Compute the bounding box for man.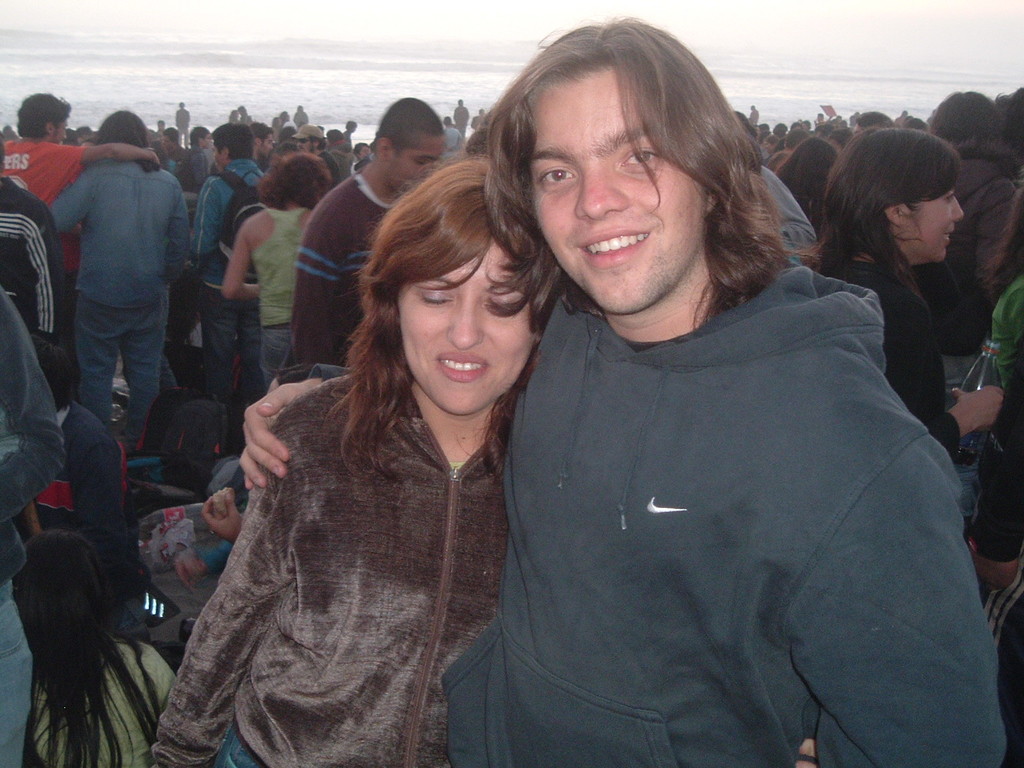
box=[238, 11, 1011, 767].
